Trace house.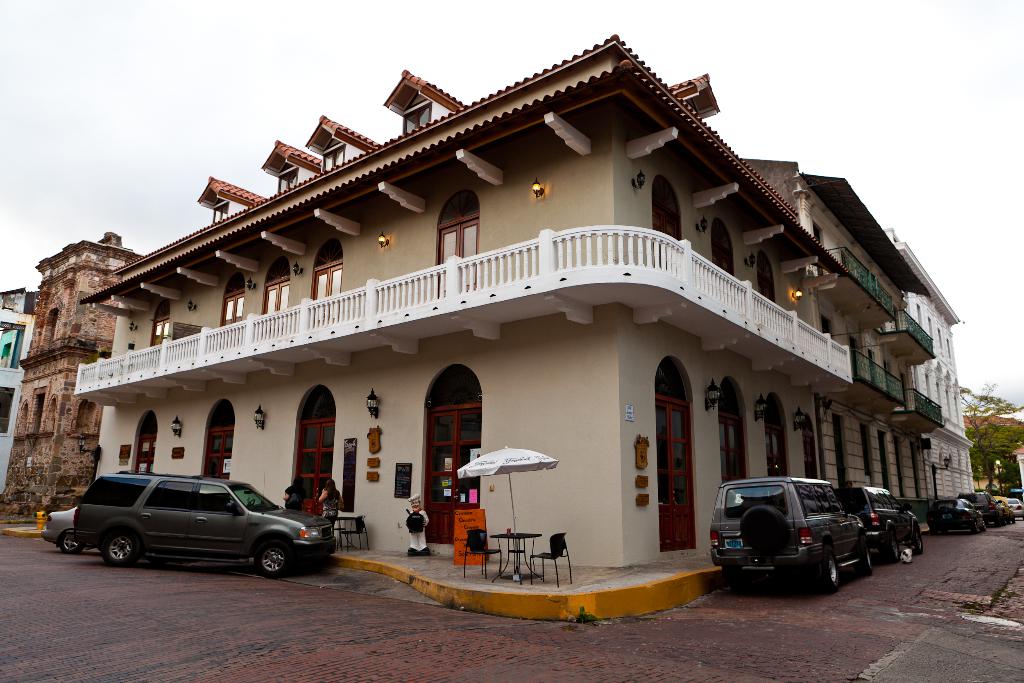
Traced to box(20, 229, 140, 511).
